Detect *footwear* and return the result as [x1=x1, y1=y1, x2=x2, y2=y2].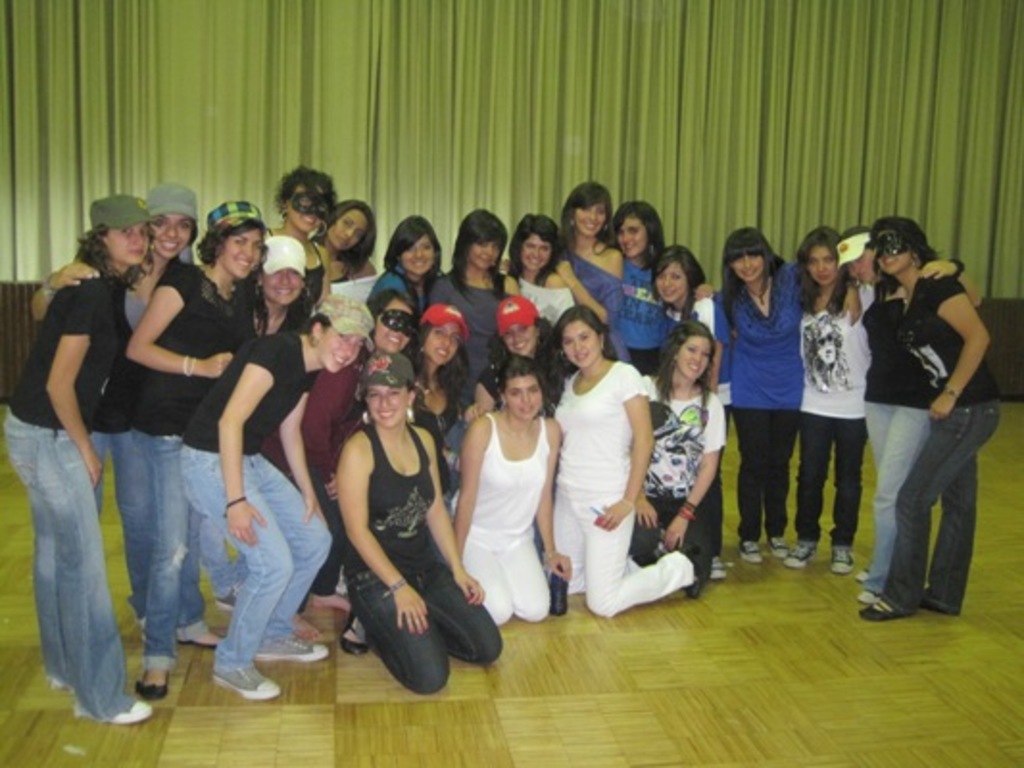
[x1=861, y1=597, x2=913, y2=618].
